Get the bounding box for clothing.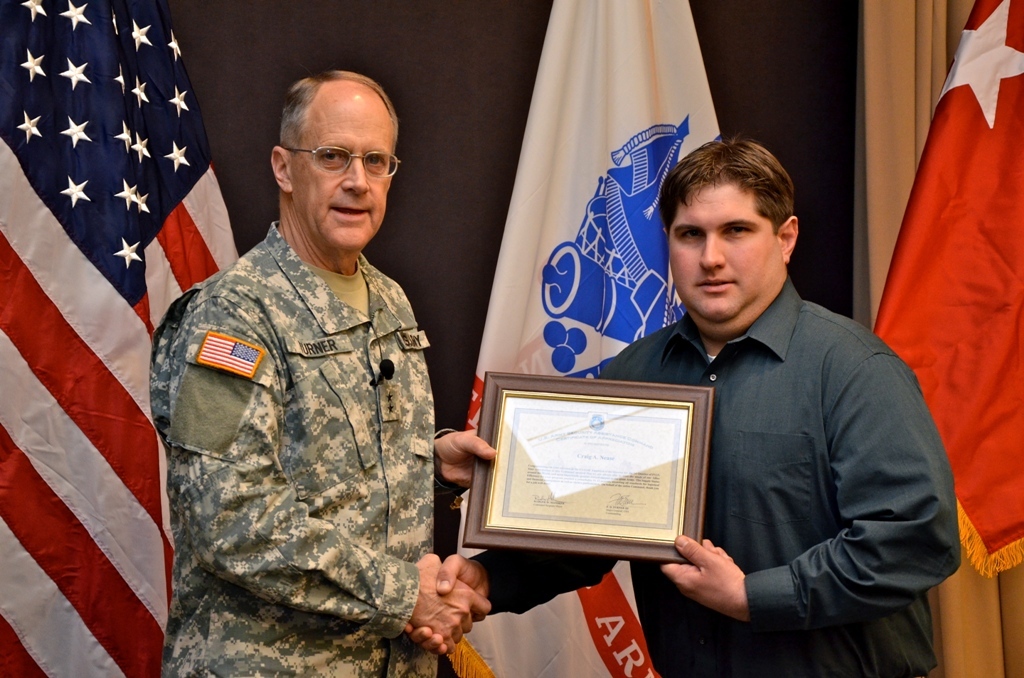
region(163, 173, 472, 659).
